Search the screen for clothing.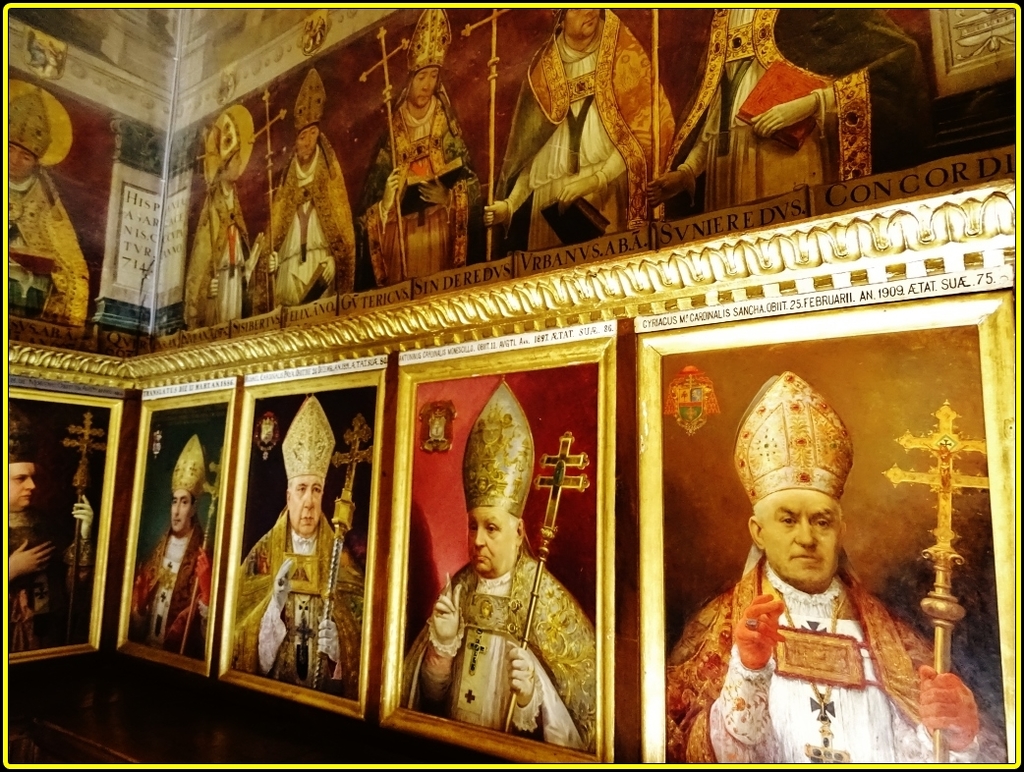
Found at 0 175 92 324.
